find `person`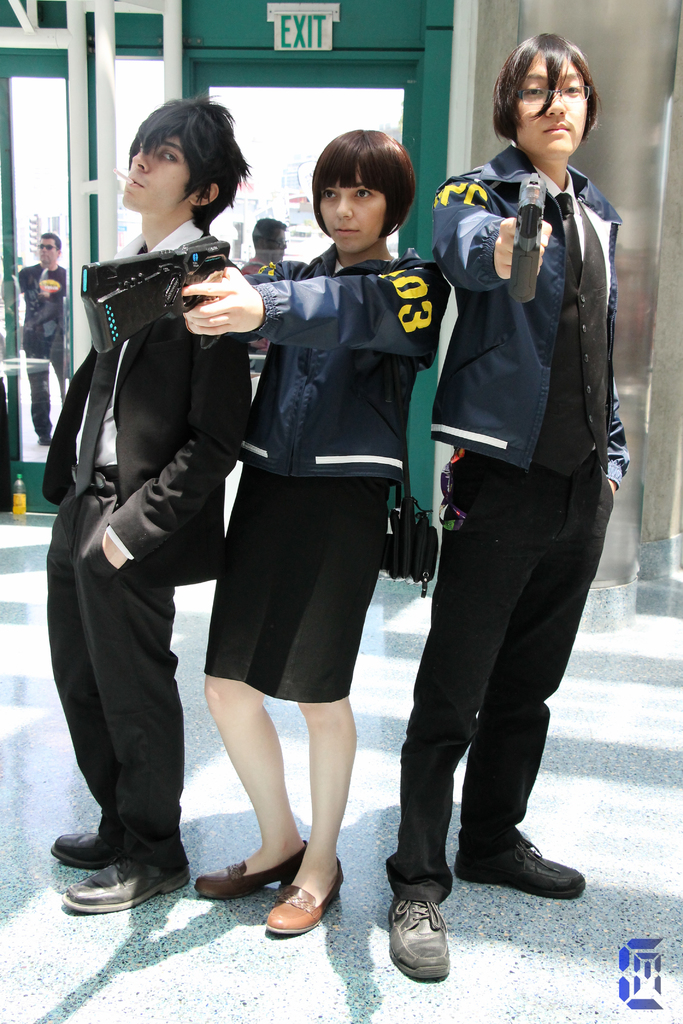
Rect(20, 232, 69, 445)
